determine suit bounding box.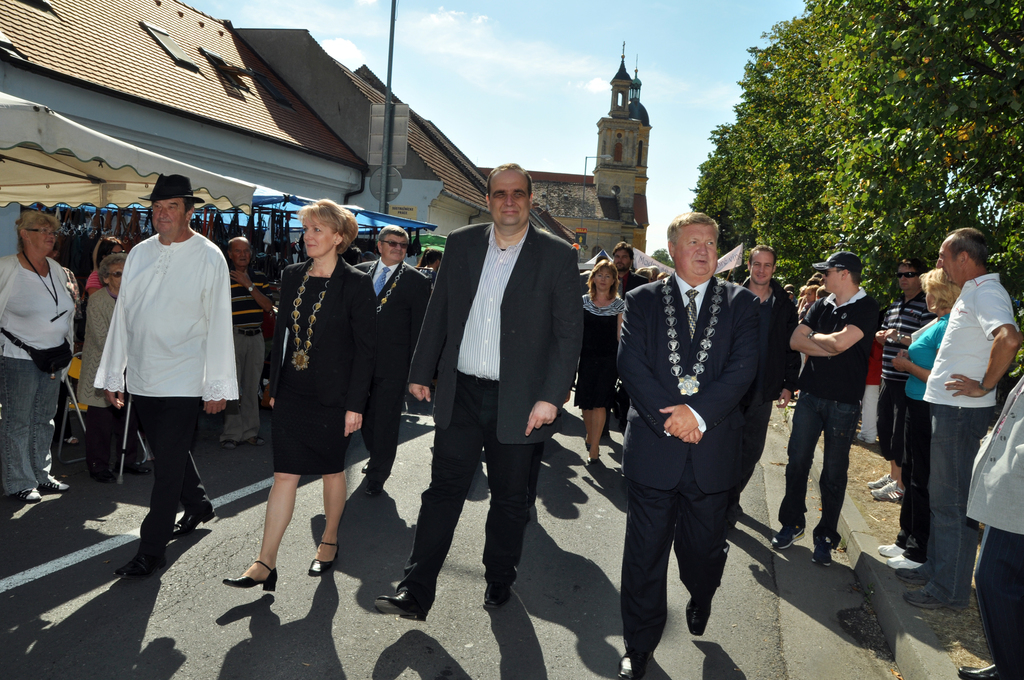
Determined: {"x1": 404, "y1": 219, "x2": 591, "y2": 597}.
